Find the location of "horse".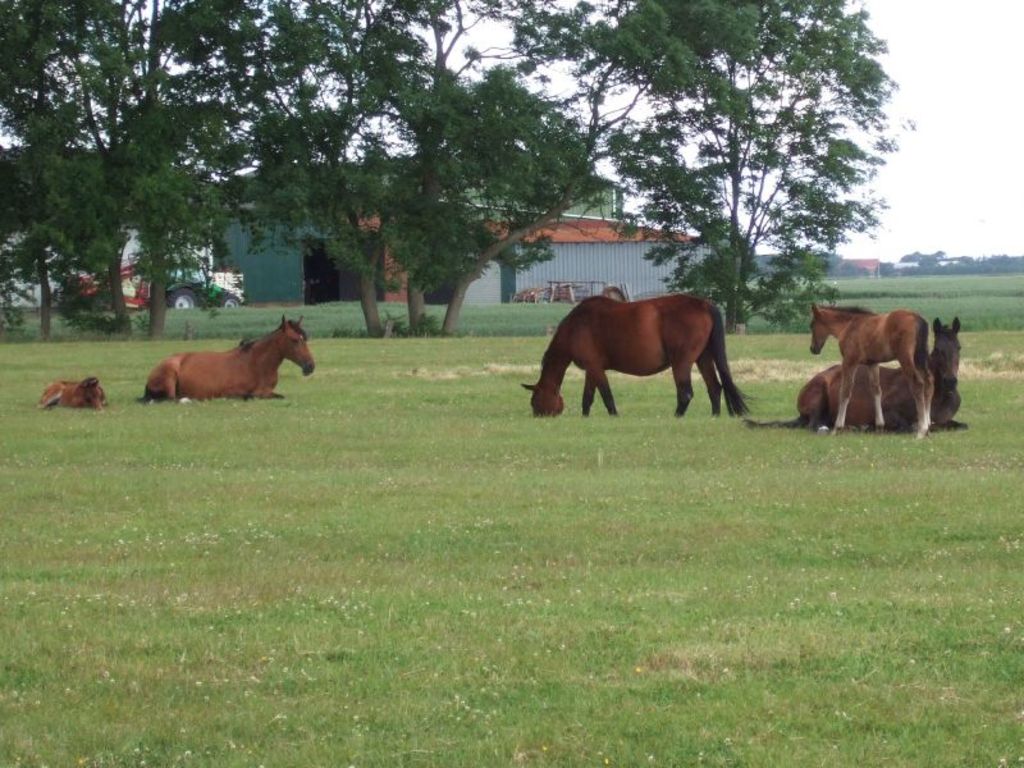
Location: [left=35, top=375, right=109, bottom=411].
